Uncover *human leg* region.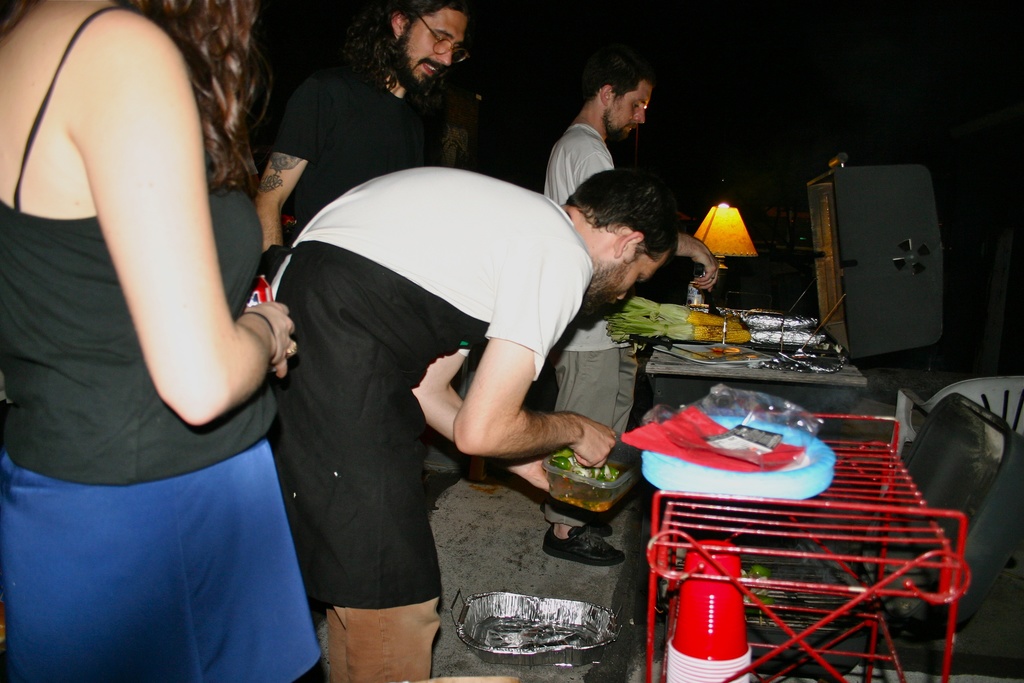
Uncovered: [269,245,440,682].
